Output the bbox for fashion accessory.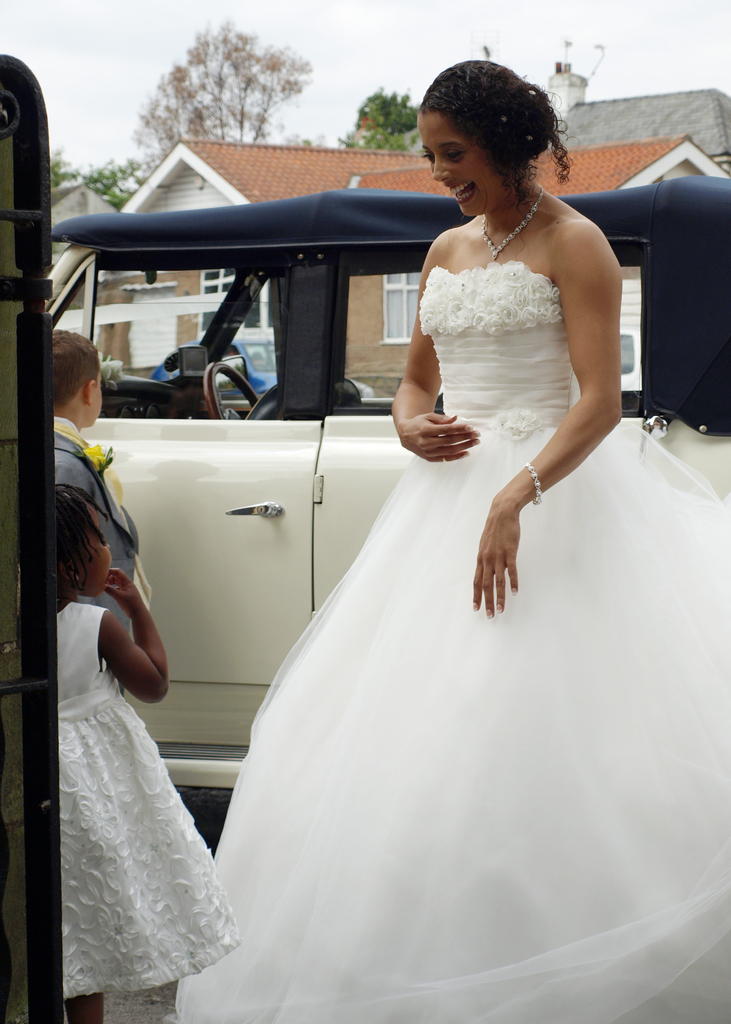
(left=524, top=456, right=545, bottom=505).
